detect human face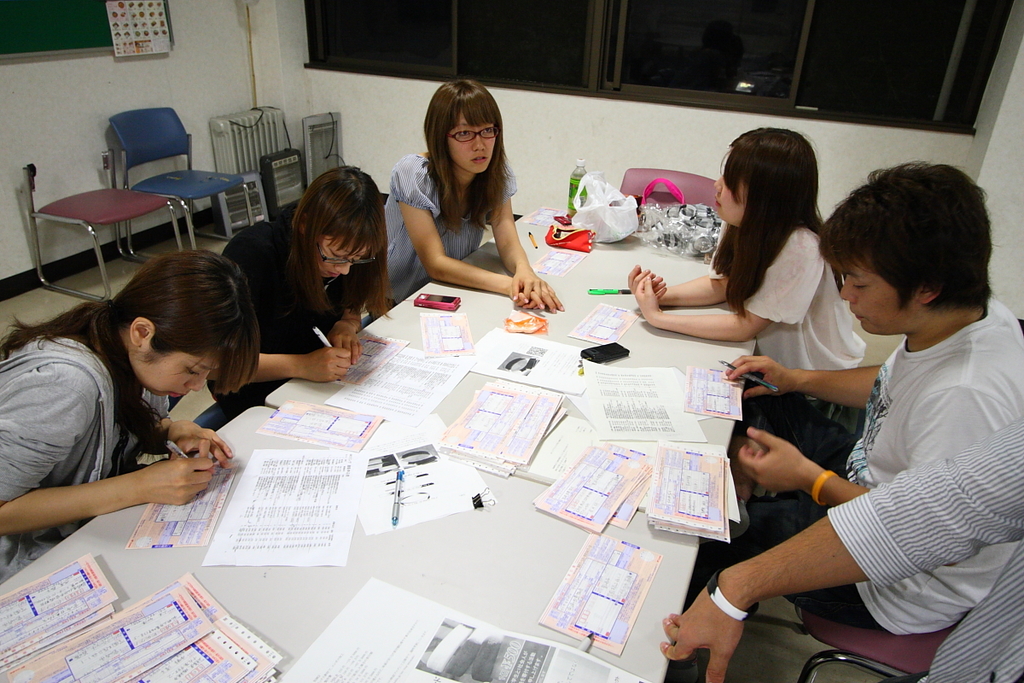
detection(314, 239, 374, 277)
